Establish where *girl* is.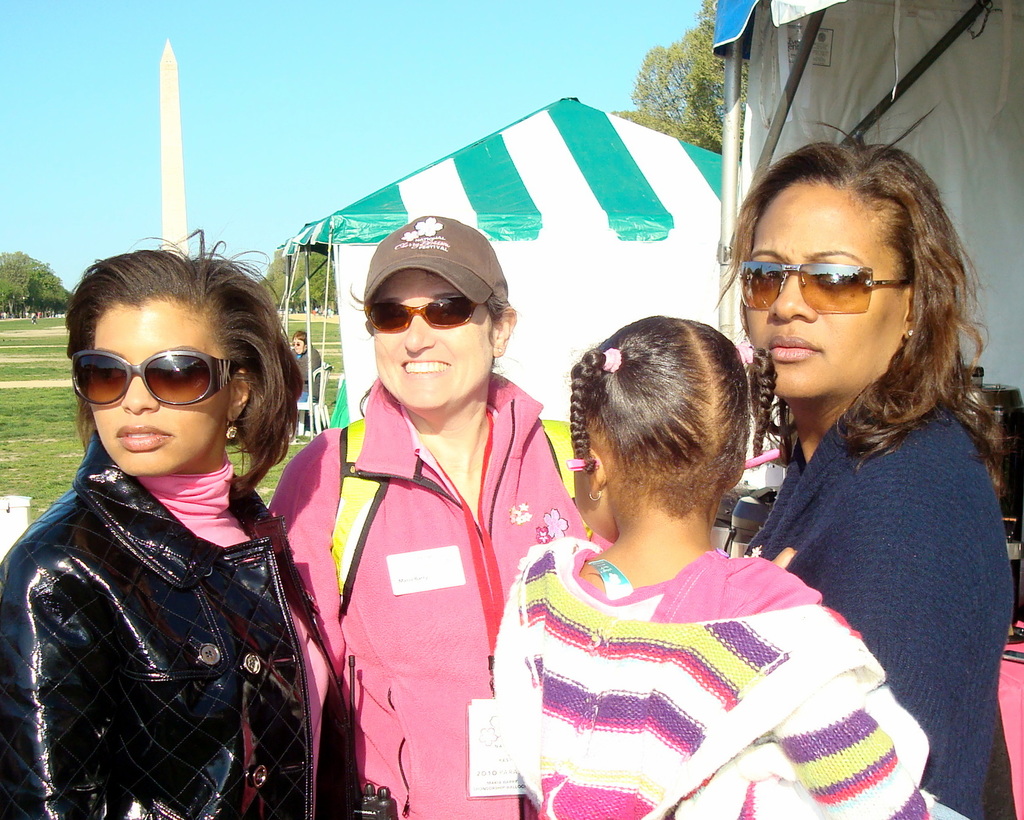
Established at select_region(492, 314, 970, 819).
